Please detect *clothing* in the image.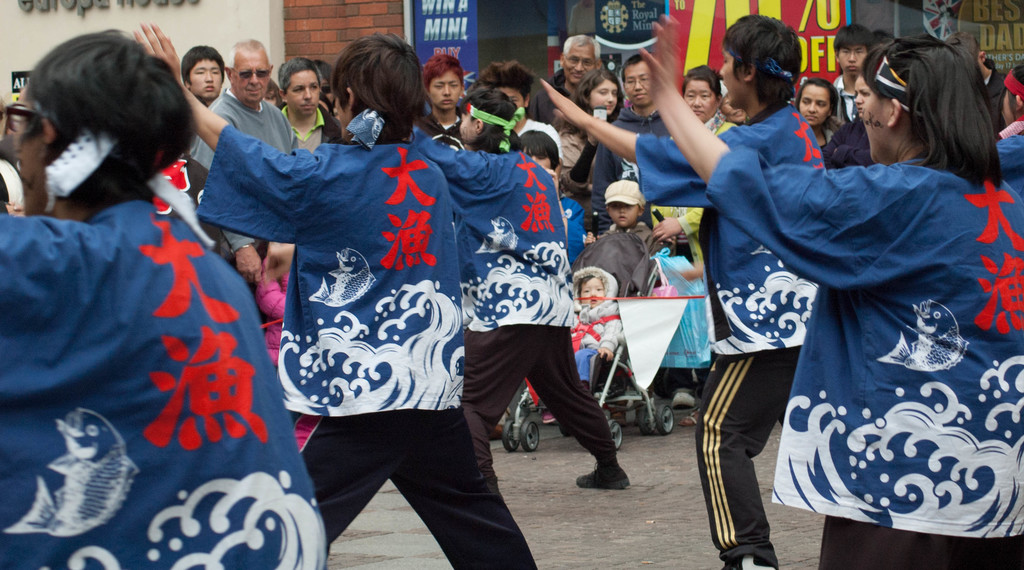
box=[205, 129, 519, 560].
